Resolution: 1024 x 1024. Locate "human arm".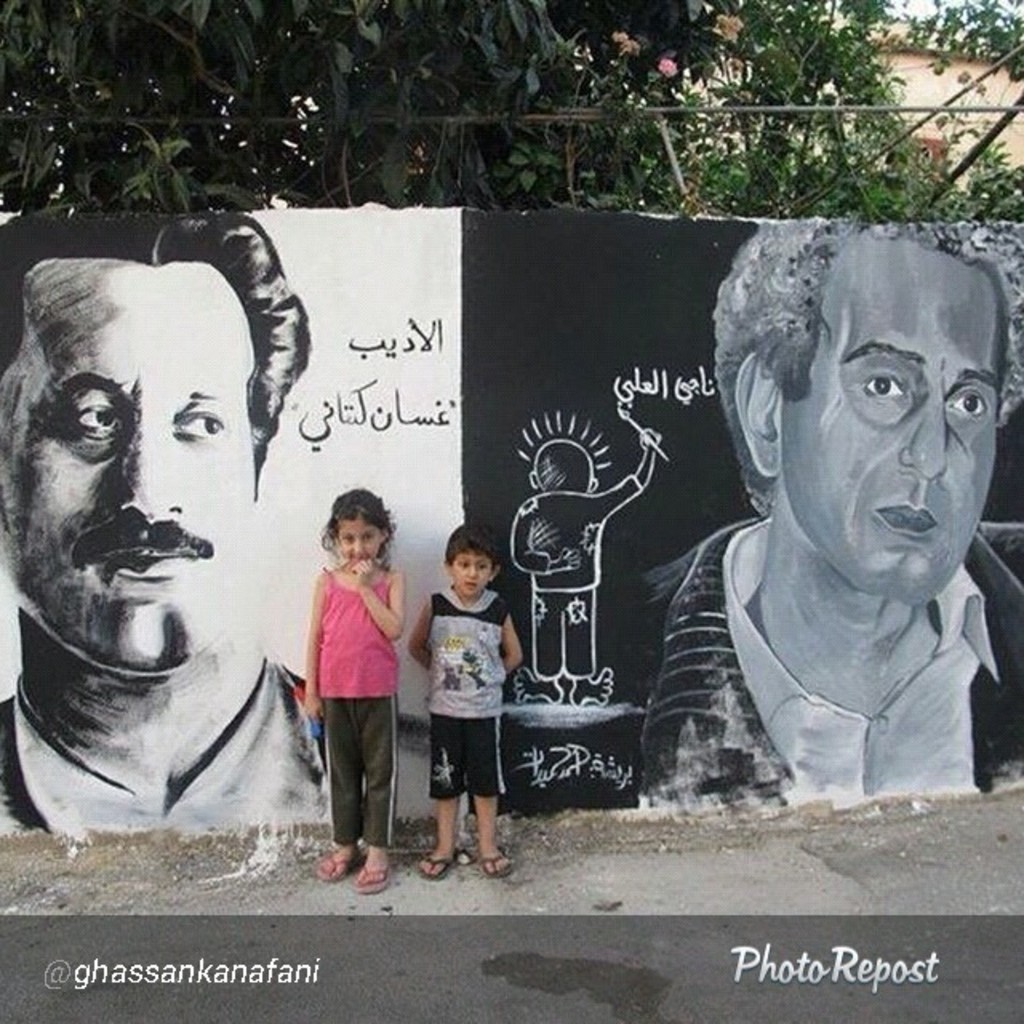
select_region(498, 606, 520, 678).
